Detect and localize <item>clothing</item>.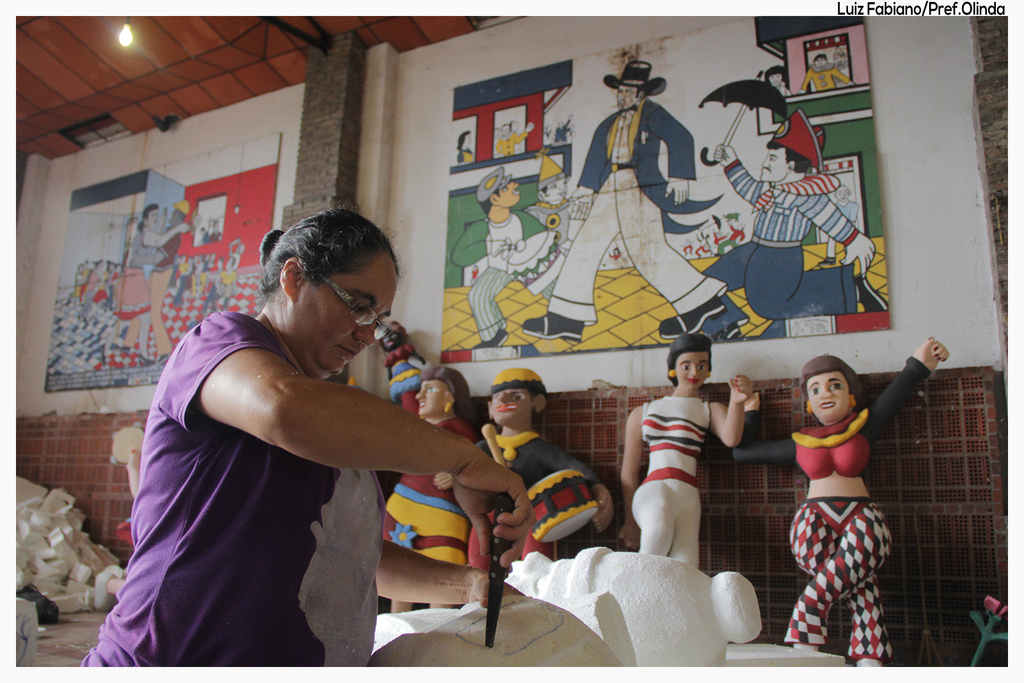
Localized at bbox=(799, 65, 849, 90).
